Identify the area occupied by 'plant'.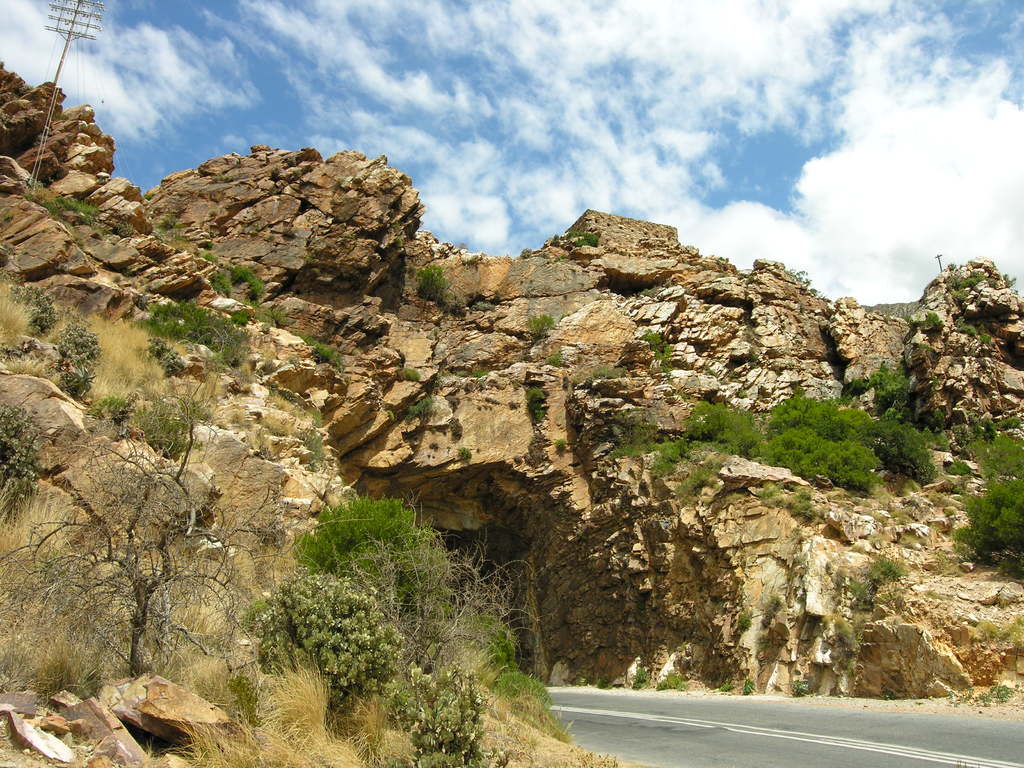
Area: left=493, top=664, right=553, bottom=720.
